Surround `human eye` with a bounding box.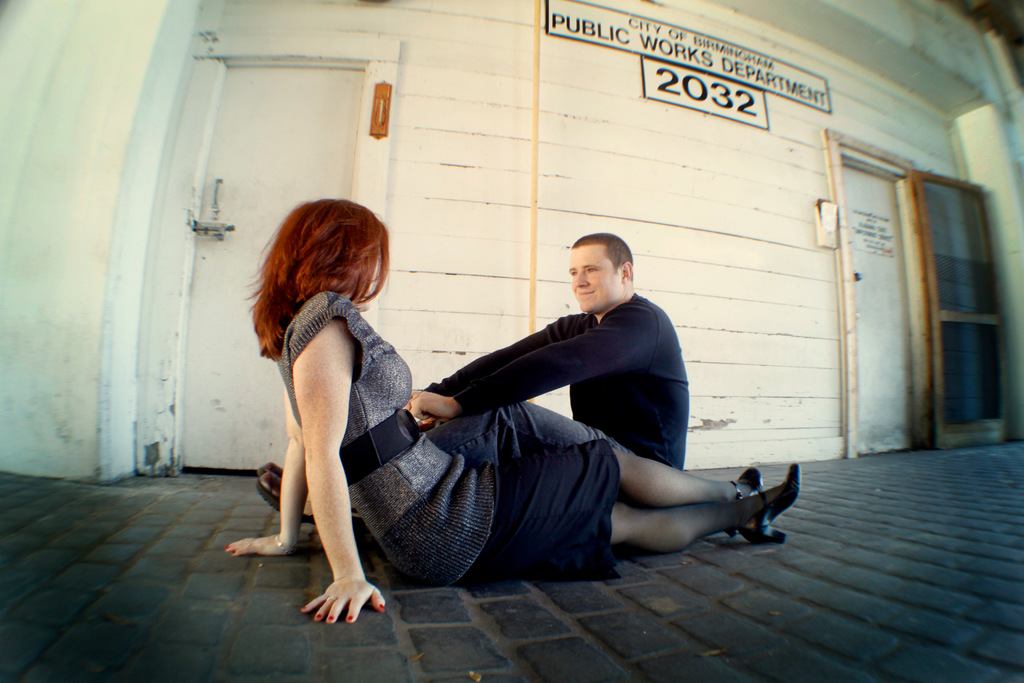
bbox=(586, 266, 601, 276).
